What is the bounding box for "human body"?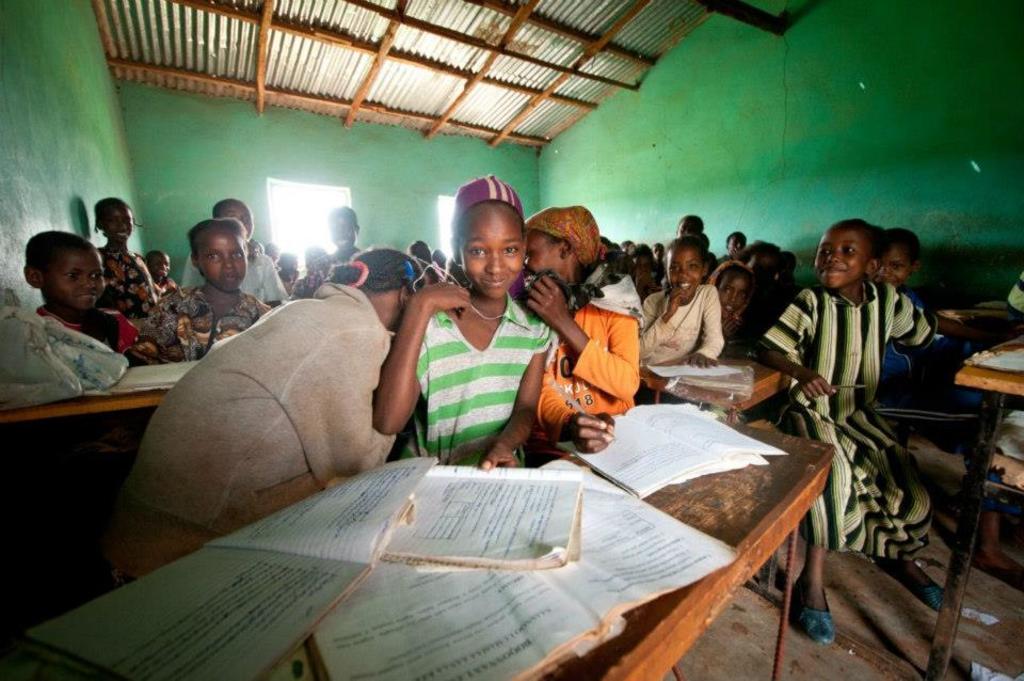
640,283,721,367.
